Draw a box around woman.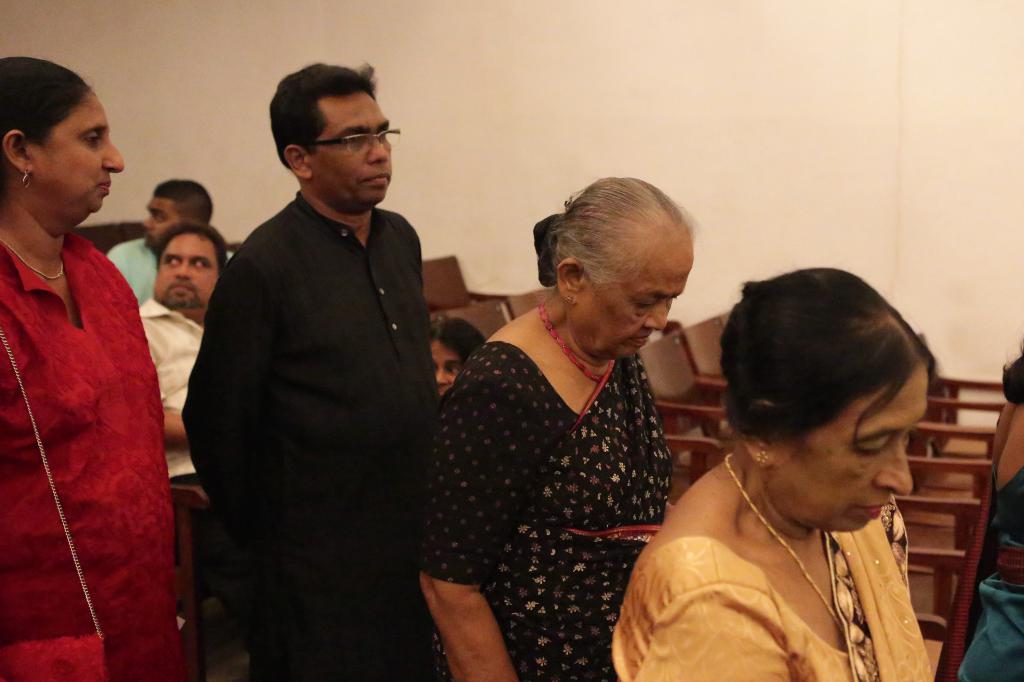
locate(0, 52, 189, 681).
